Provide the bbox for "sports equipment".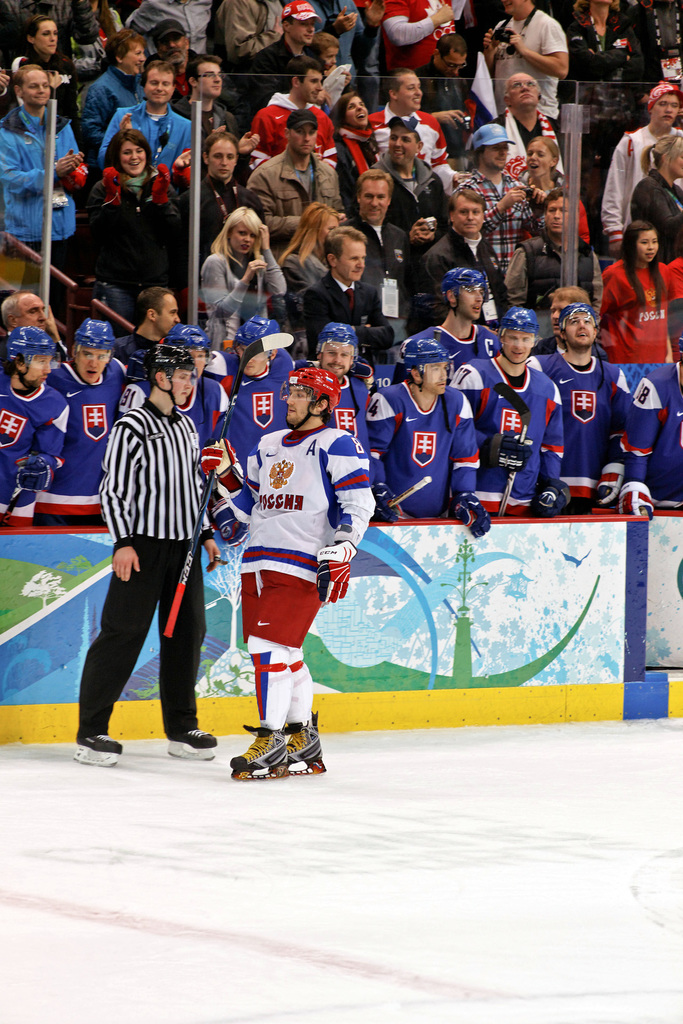
detection(370, 484, 401, 528).
